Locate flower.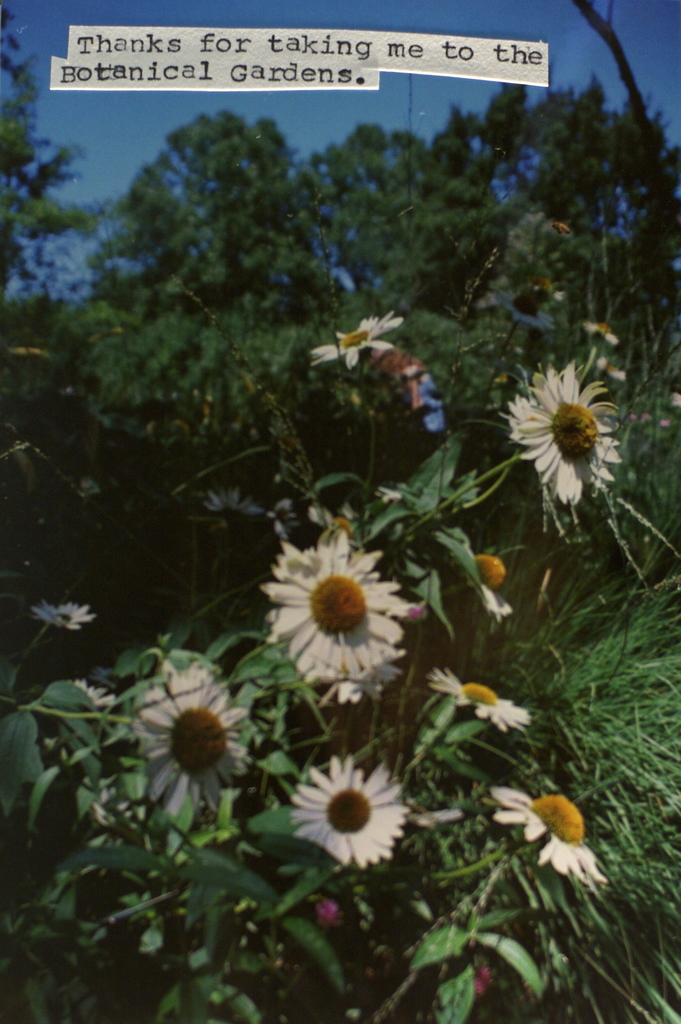
Bounding box: (583, 314, 618, 345).
